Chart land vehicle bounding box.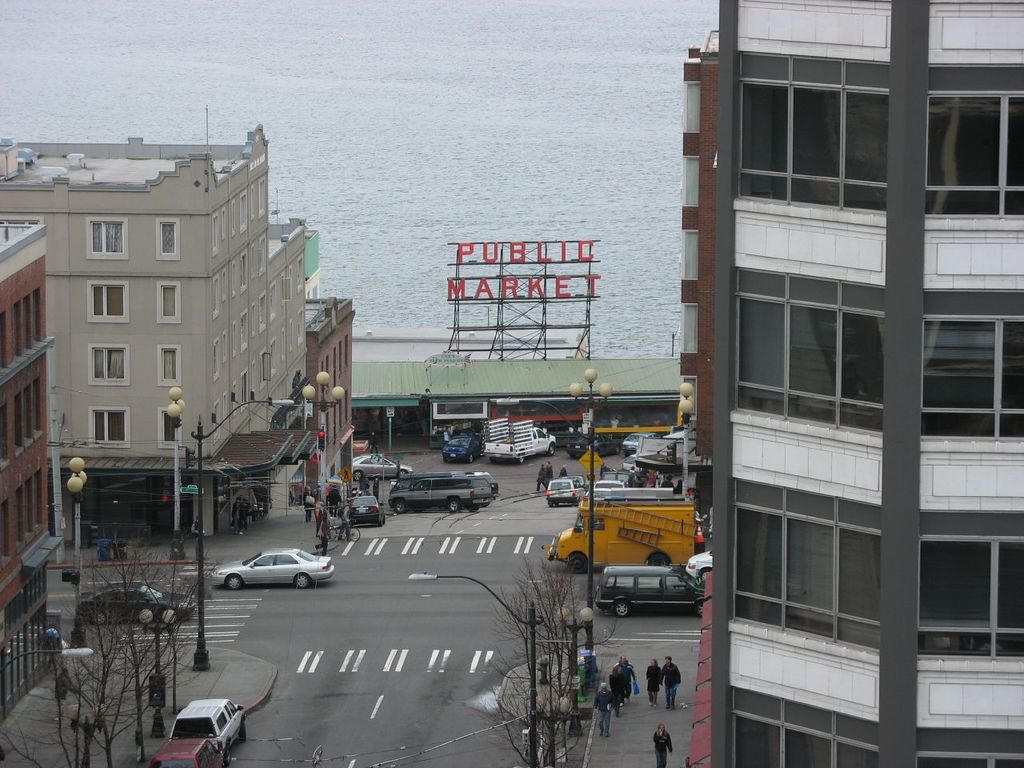
Charted: box=[386, 470, 498, 514].
